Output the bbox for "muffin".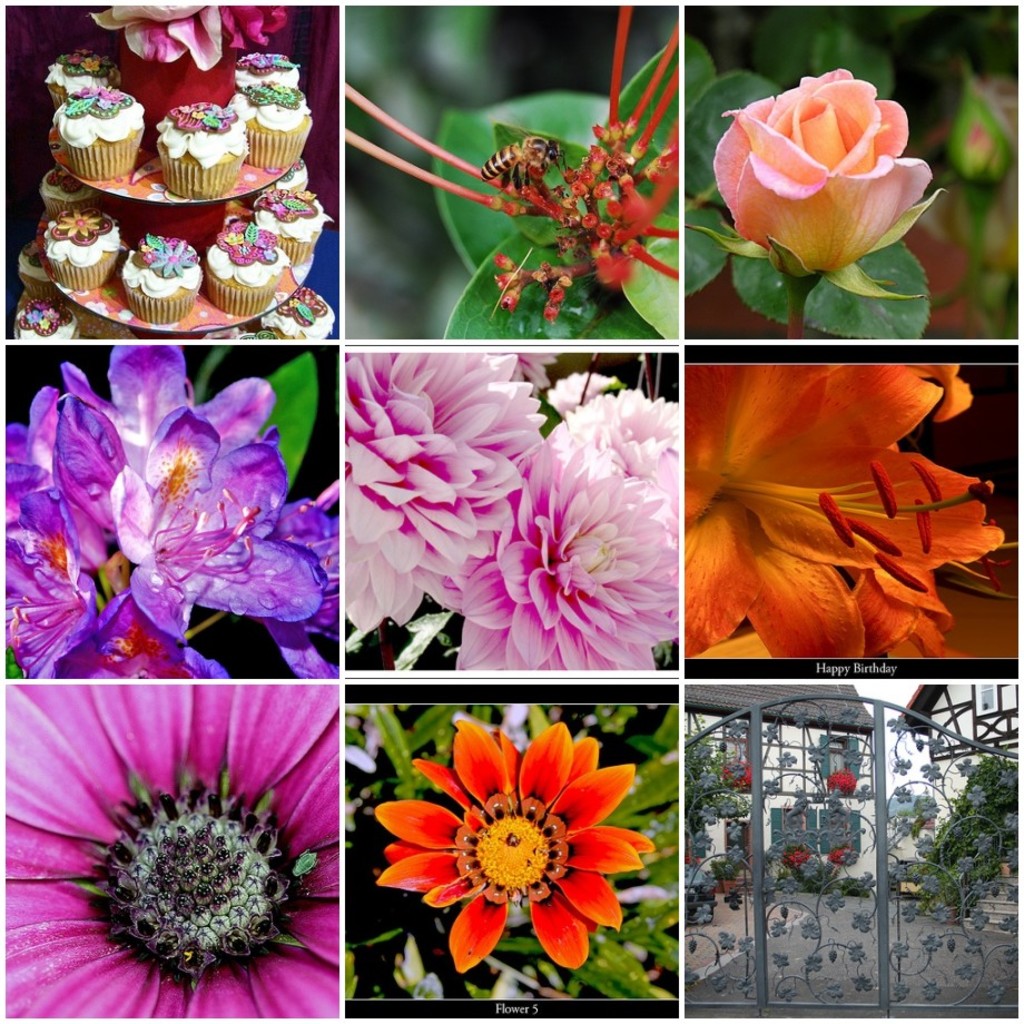
[left=159, top=100, right=248, bottom=199].
